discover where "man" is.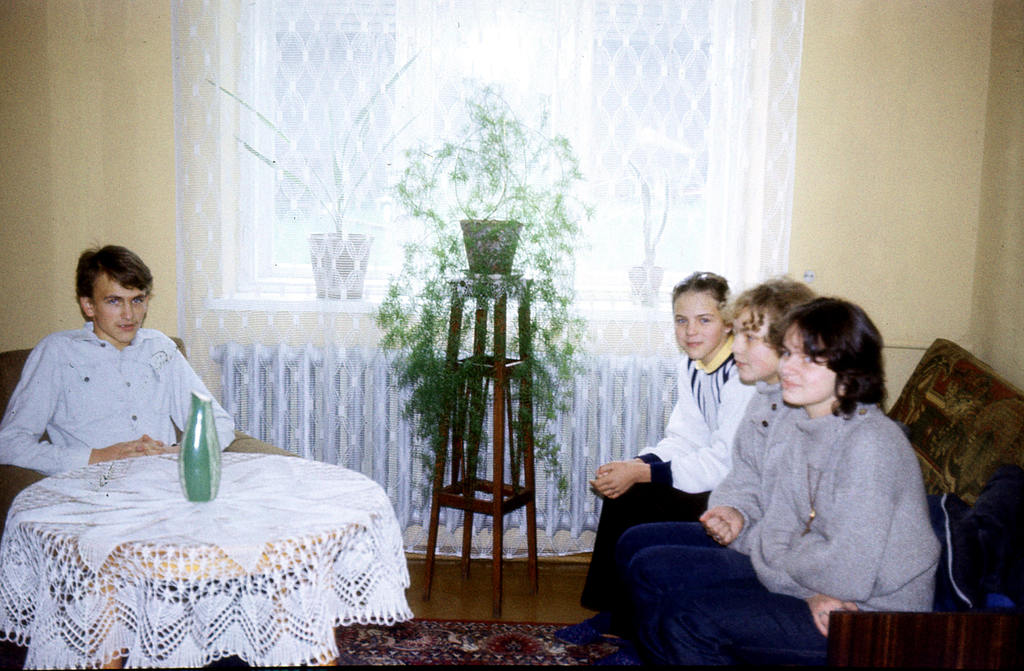
Discovered at bbox(8, 246, 241, 504).
